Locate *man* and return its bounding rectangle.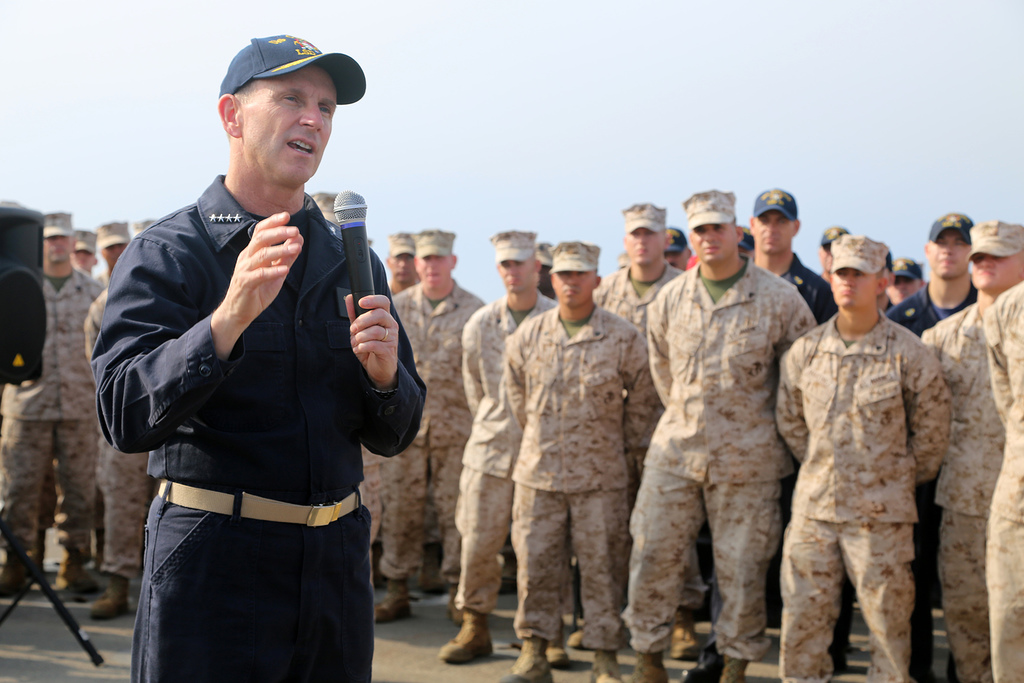
rect(452, 229, 557, 657).
